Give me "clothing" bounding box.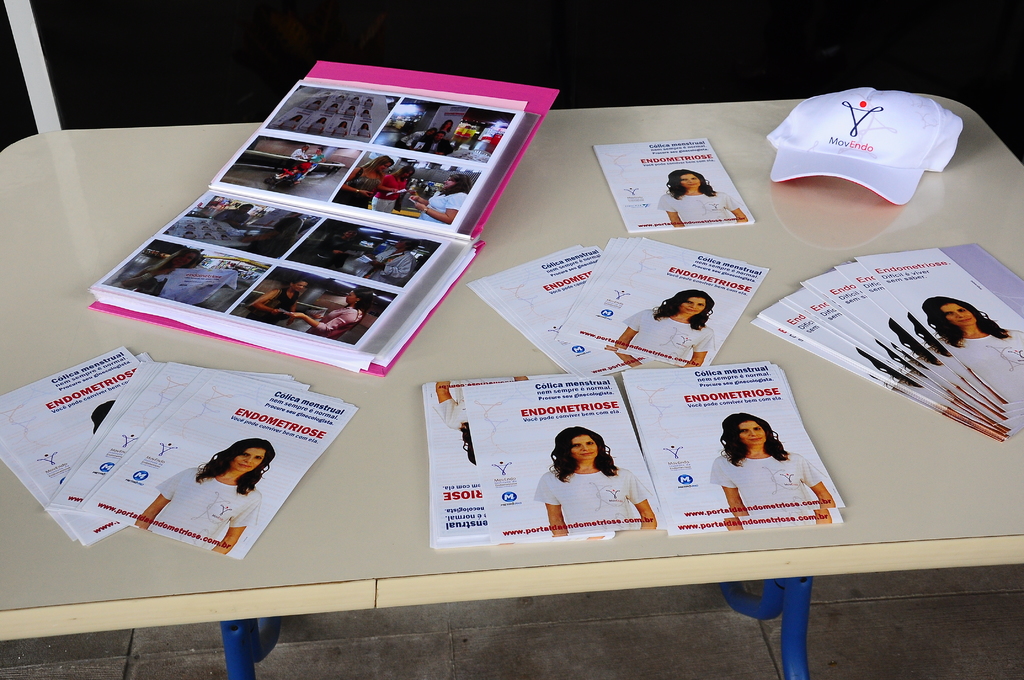
pyautogui.locateOnScreen(291, 149, 305, 158).
